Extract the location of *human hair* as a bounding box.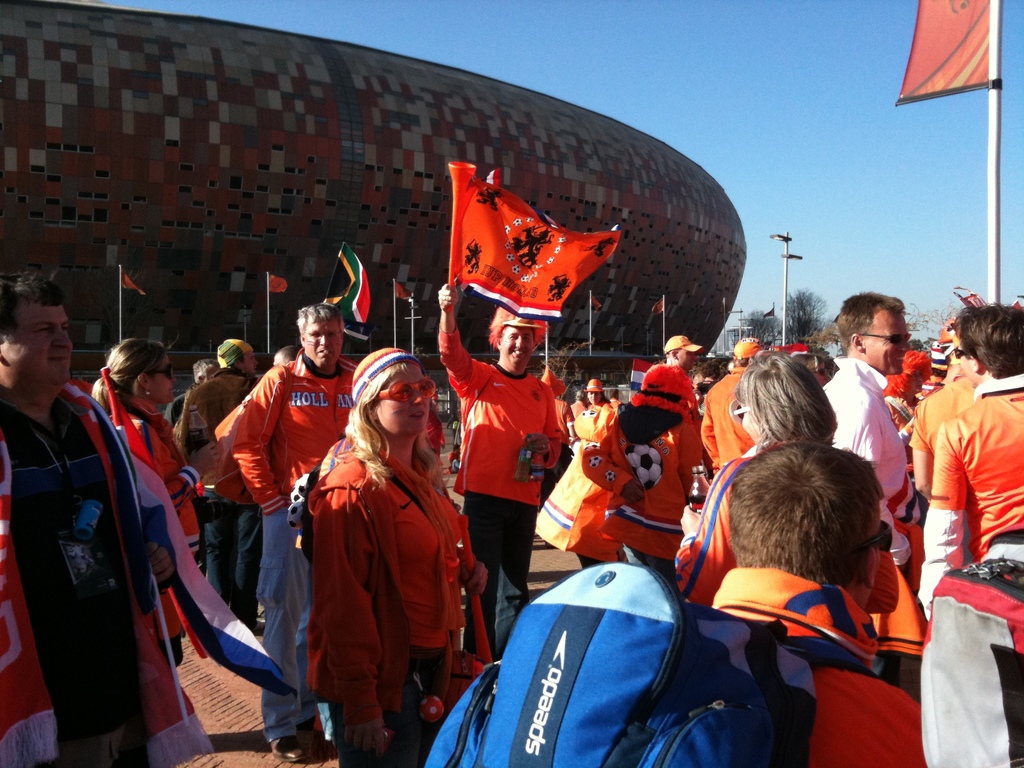
[left=723, top=442, right=884, bottom=594].
